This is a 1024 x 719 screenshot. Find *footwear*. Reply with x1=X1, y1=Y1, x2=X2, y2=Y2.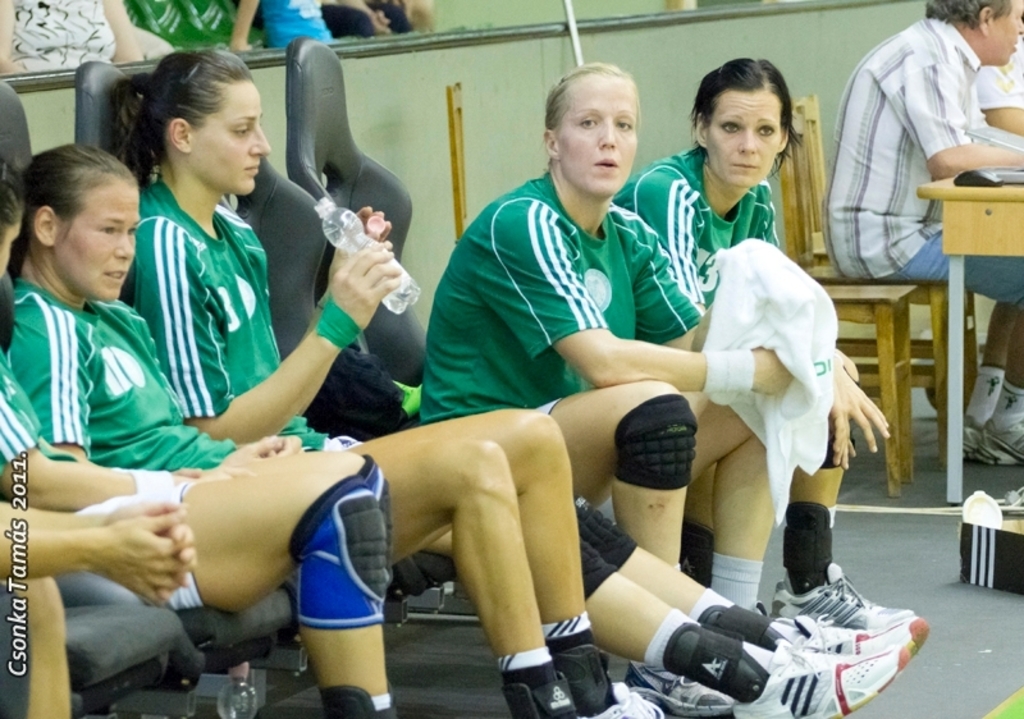
x1=768, y1=562, x2=914, y2=626.
